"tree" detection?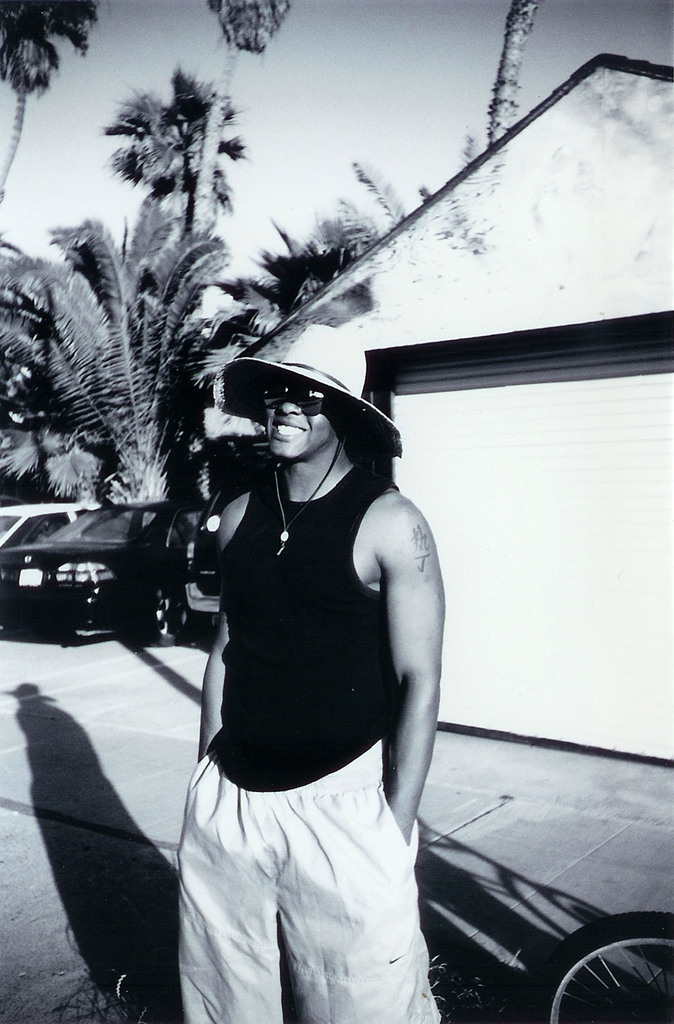
(x1=475, y1=0, x2=537, y2=150)
